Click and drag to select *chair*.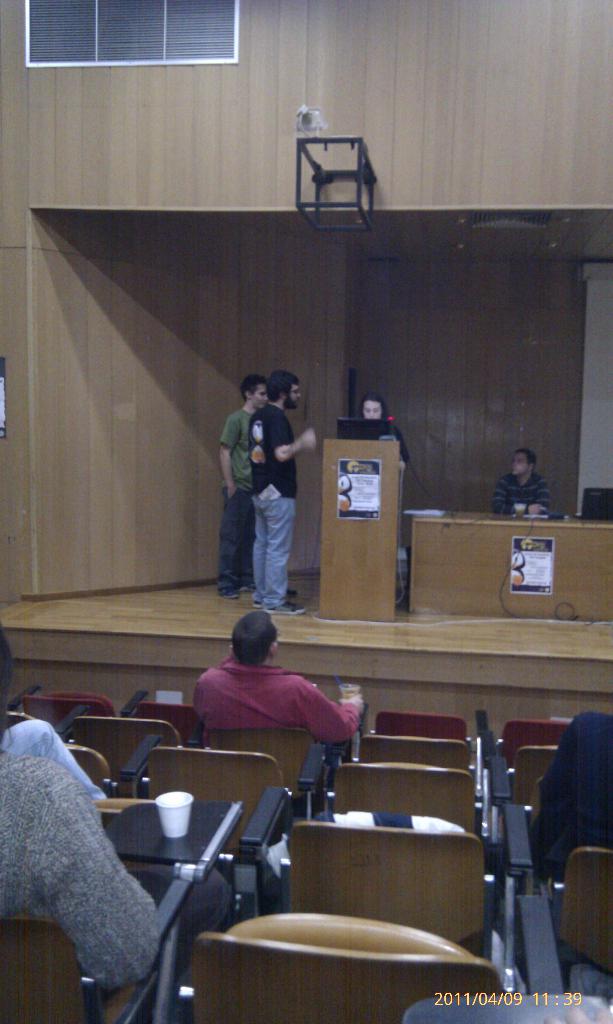
Selection: Rect(371, 711, 468, 742).
